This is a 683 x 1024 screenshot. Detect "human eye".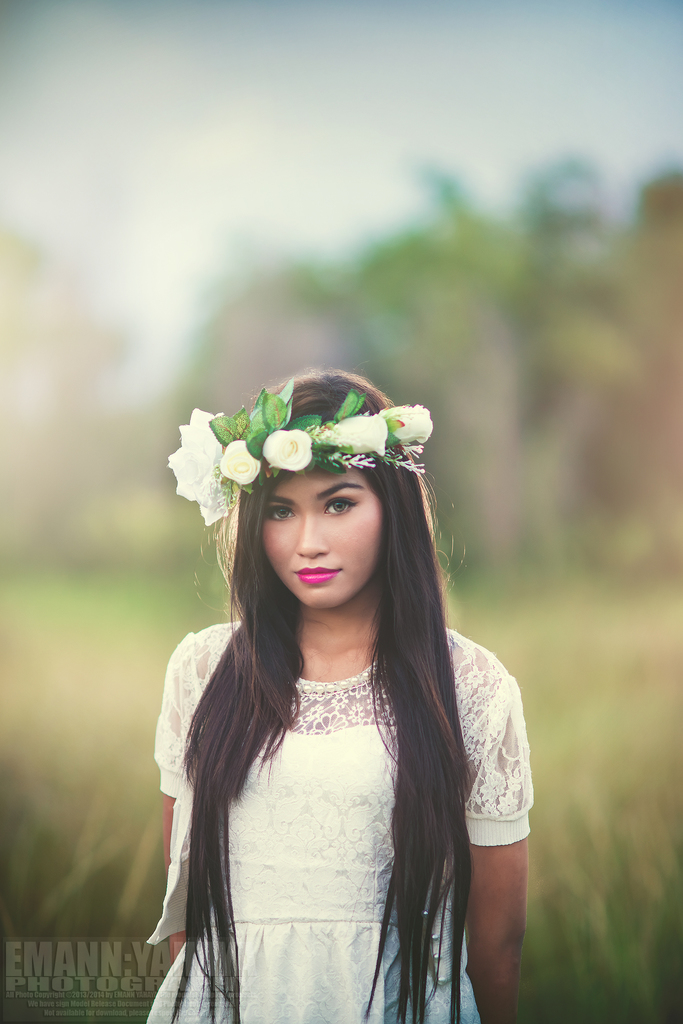
[324, 500, 355, 515].
